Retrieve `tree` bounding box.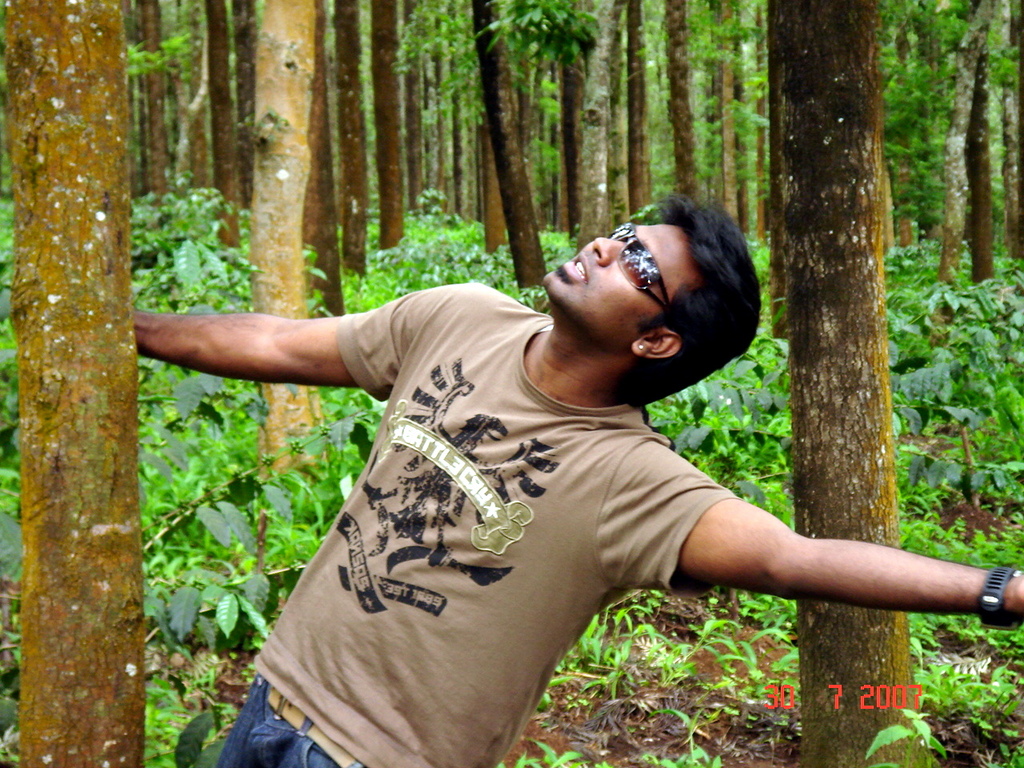
Bounding box: crop(230, 0, 253, 211).
